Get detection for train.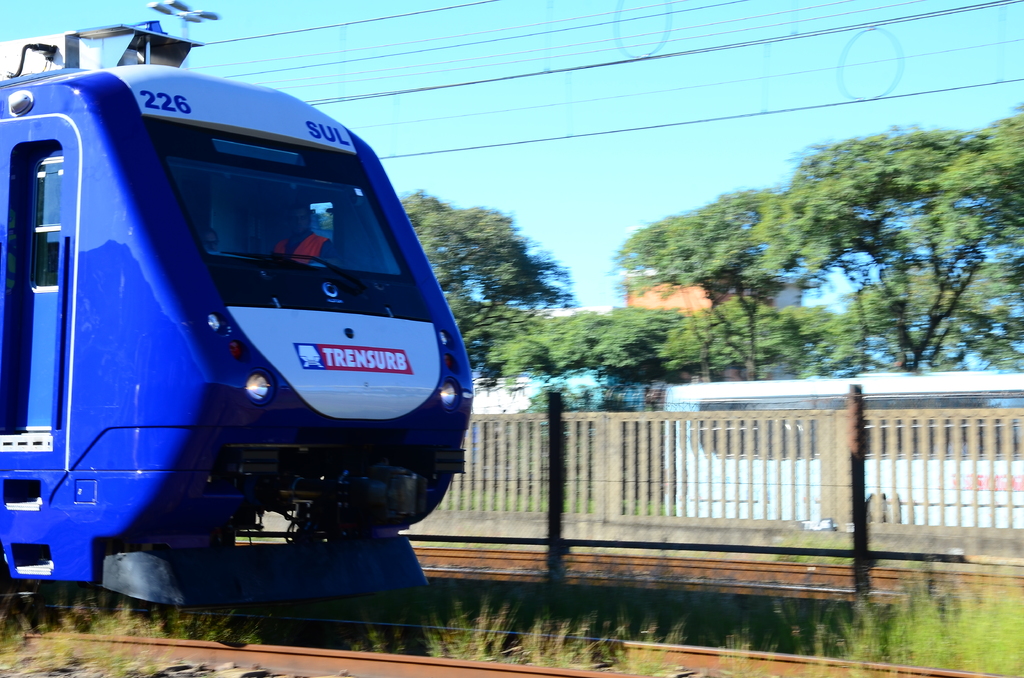
Detection: {"x1": 0, "y1": 0, "x2": 474, "y2": 666}.
